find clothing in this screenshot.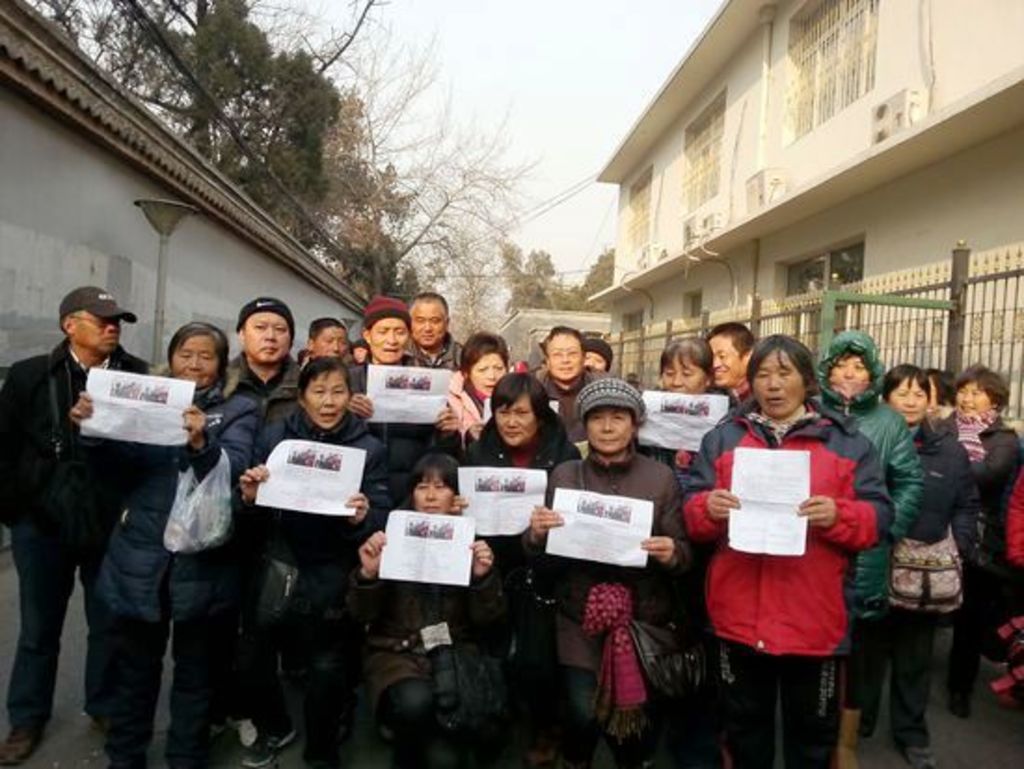
The bounding box for clothing is bbox(246, 411, 389, 758).
